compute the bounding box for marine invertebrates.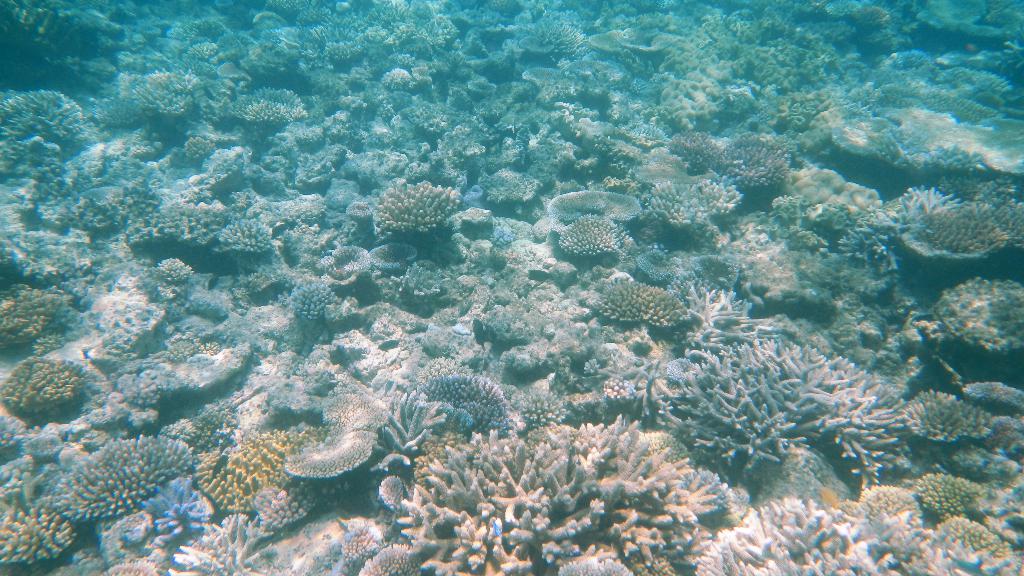
[384, 59, 405, 87].
